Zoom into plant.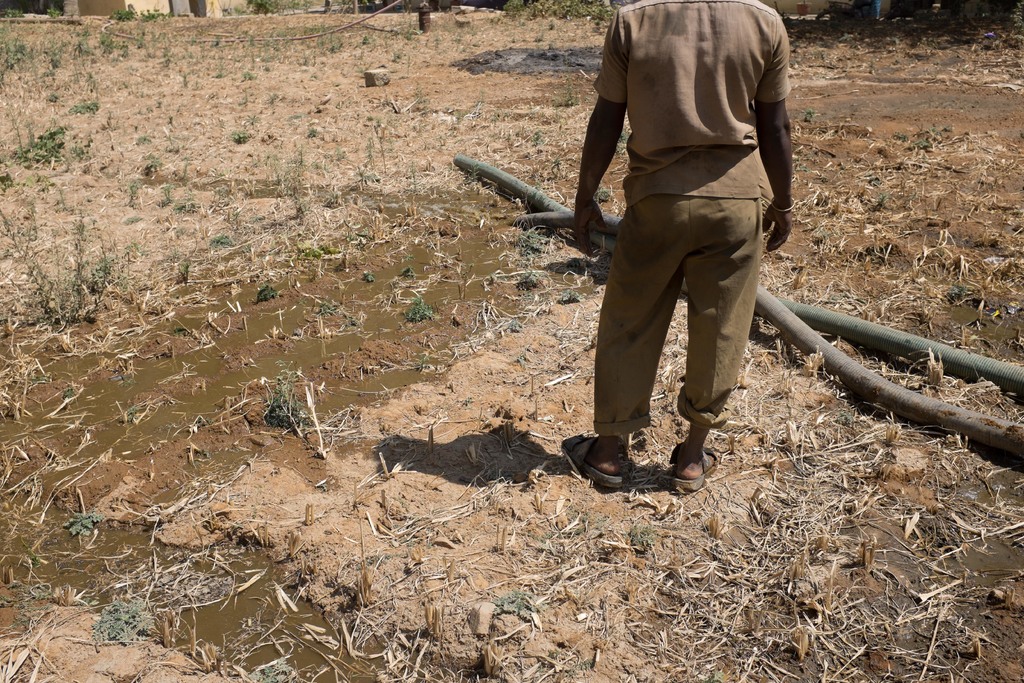
Zoom target: <region>184, 262, 194, 281</region>.
